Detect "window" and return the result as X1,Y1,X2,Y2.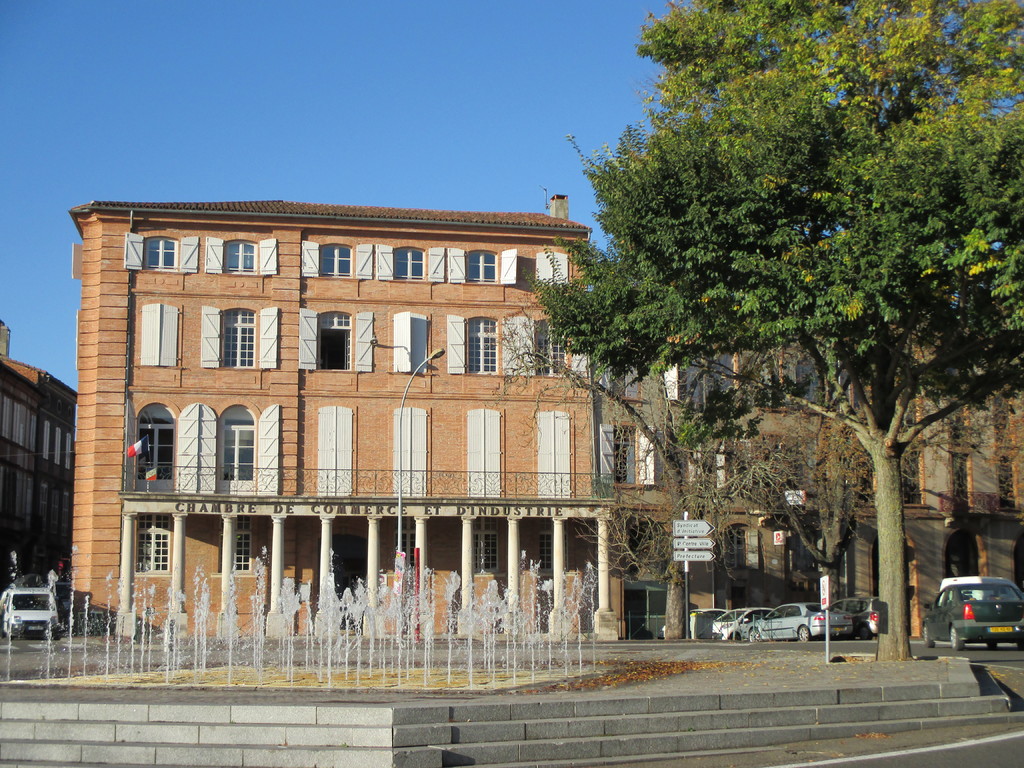
40,482,51,548.
